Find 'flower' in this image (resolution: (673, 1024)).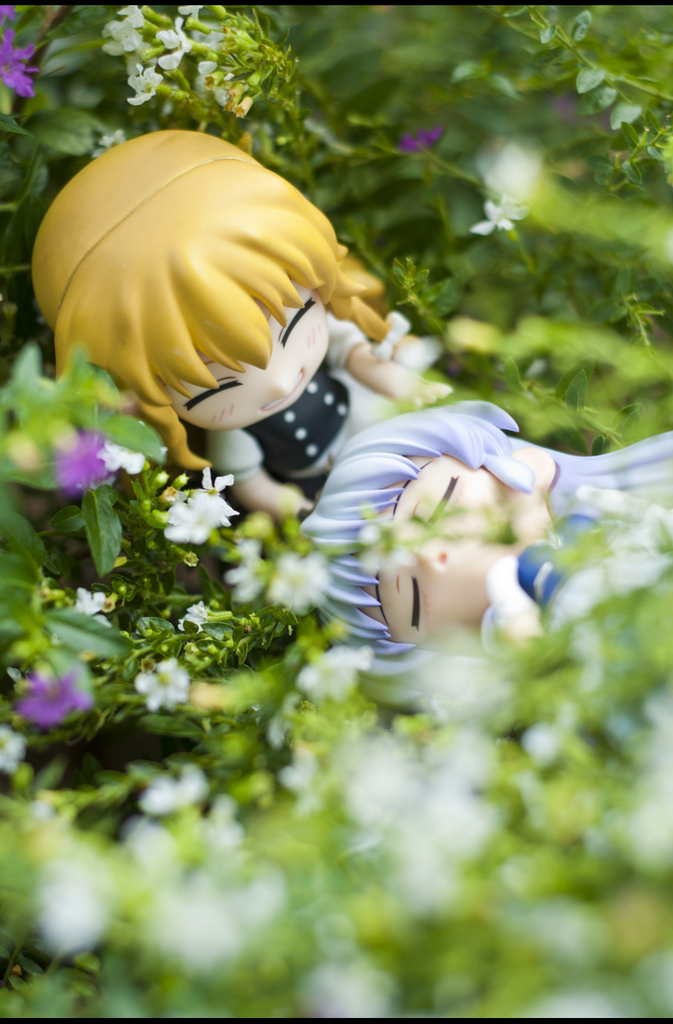
264:541:341:613.
